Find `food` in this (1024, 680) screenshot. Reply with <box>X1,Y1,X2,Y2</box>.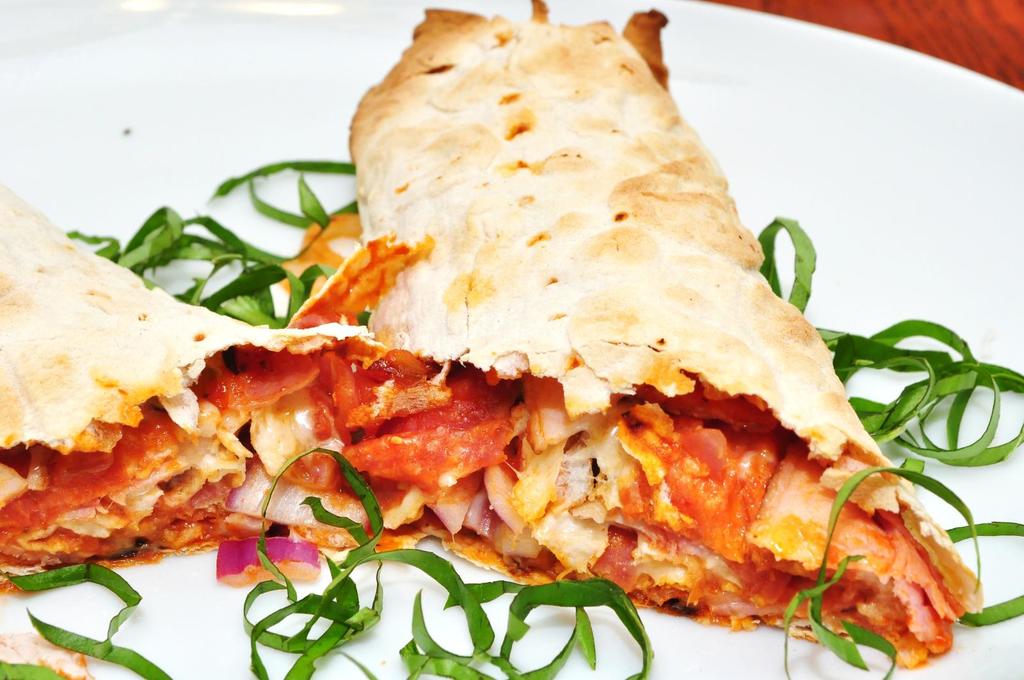
<box>0,157,311,679</box>.
